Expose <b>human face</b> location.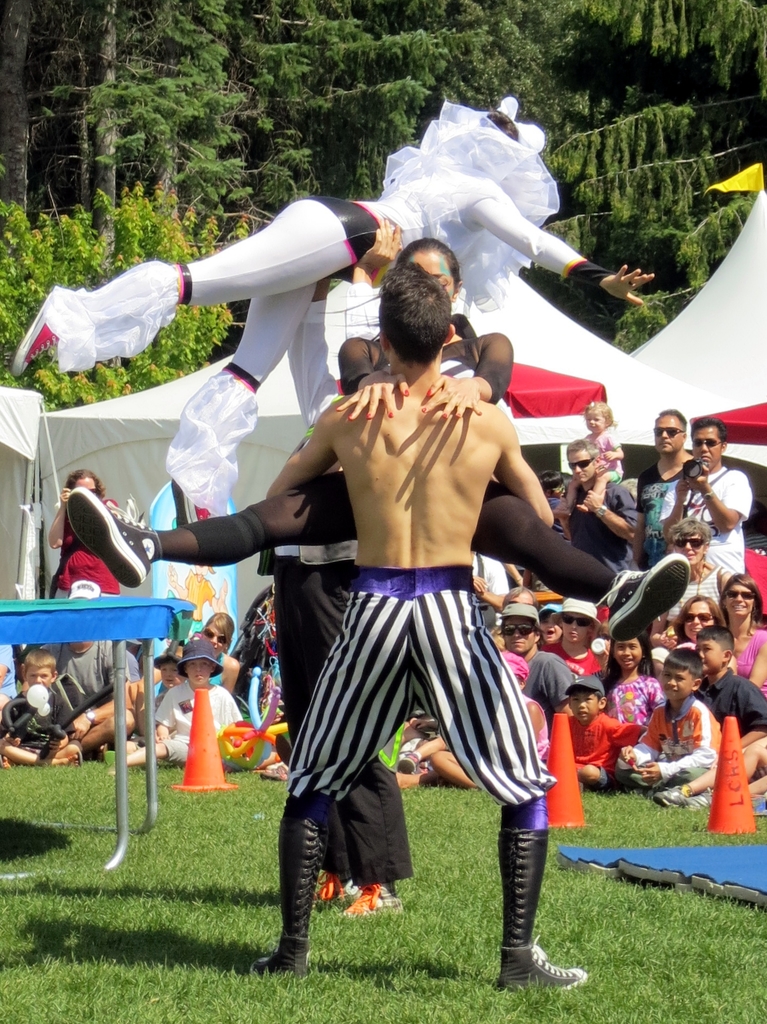
Exposed at {"x1": 698, "y1": 638, "x2": 727, "y2": 675}.
